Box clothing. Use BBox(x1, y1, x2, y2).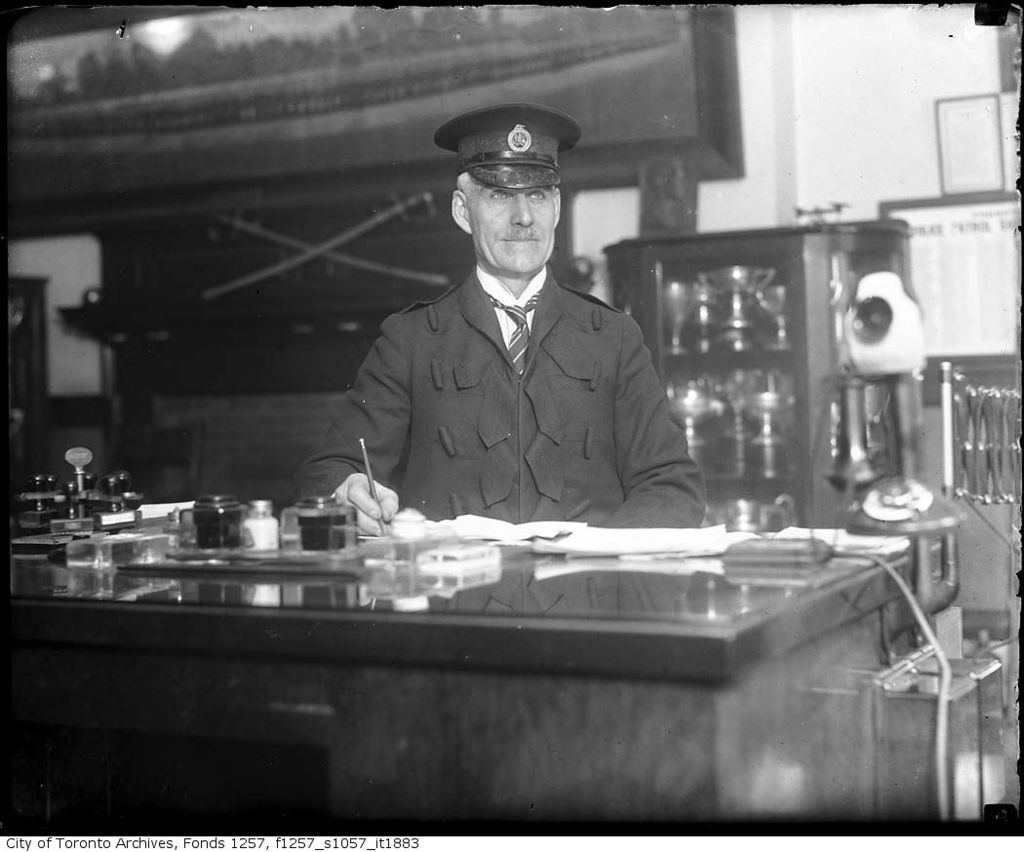
BBox(316, 185, 722, 553).
